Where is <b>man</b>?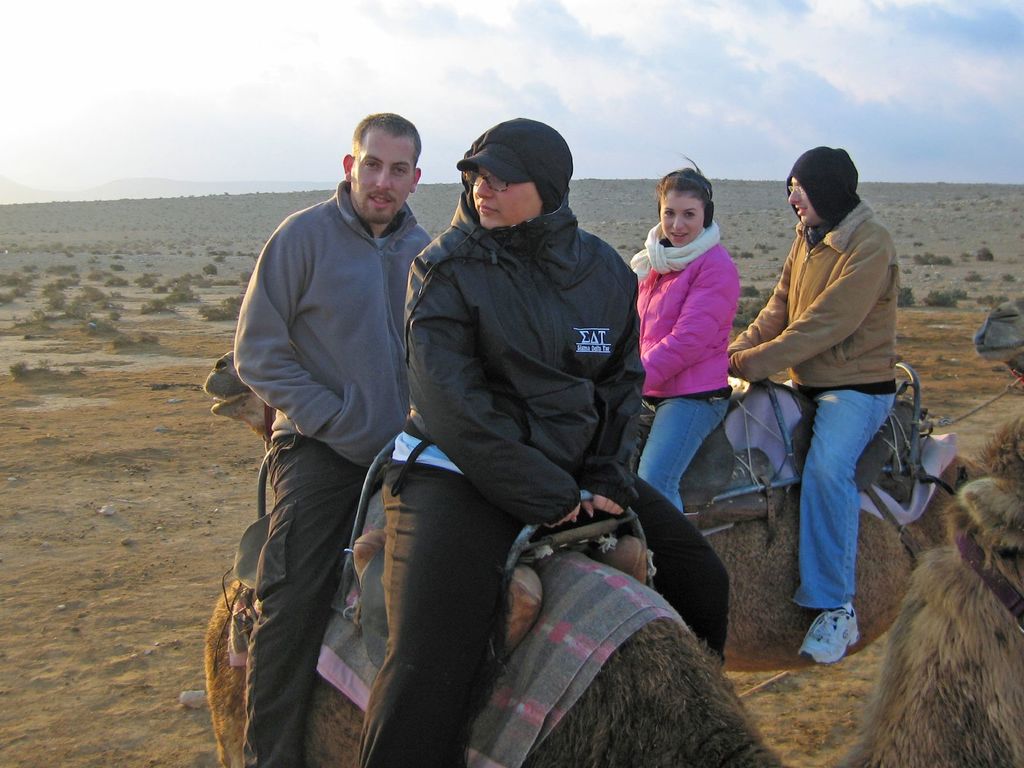
left=724, top=142, right=900, bottom=664.
